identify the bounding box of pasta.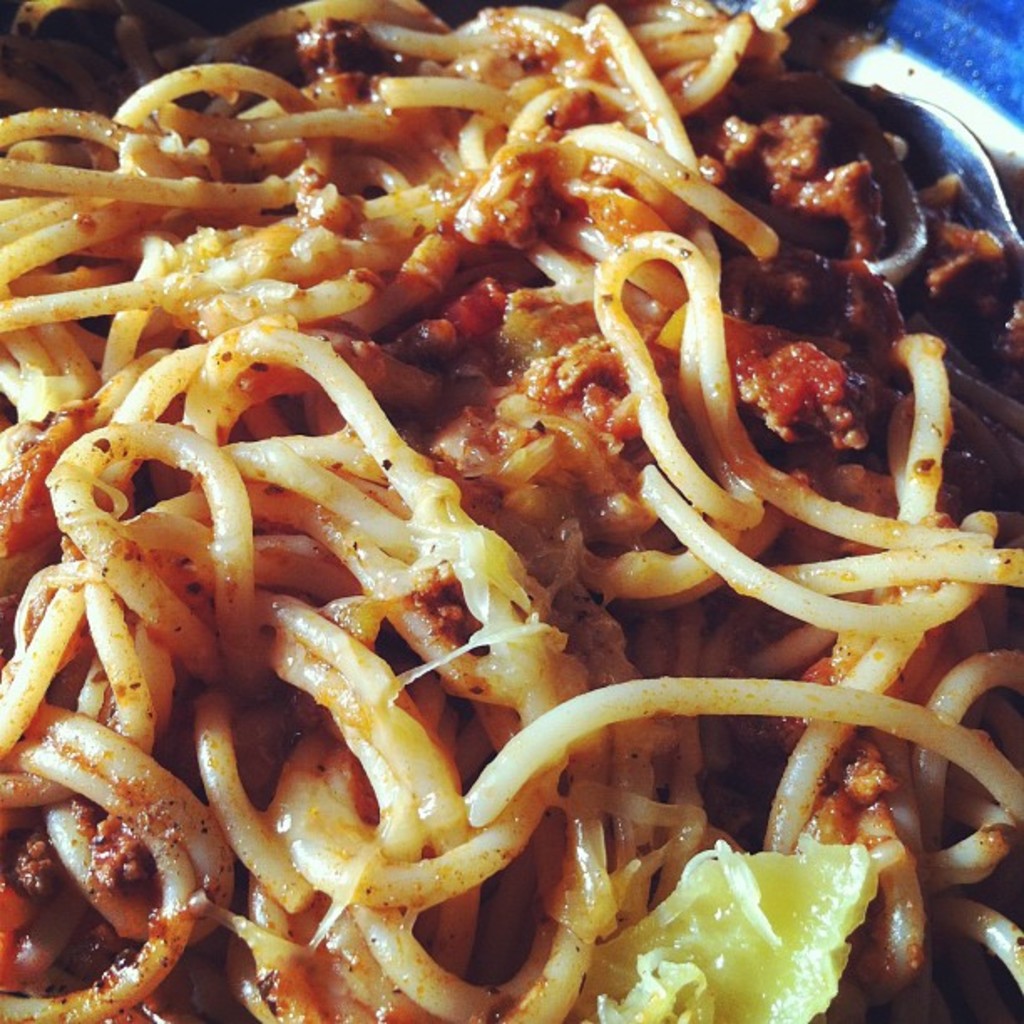
bbox=(0, 0, 970, 1023).
